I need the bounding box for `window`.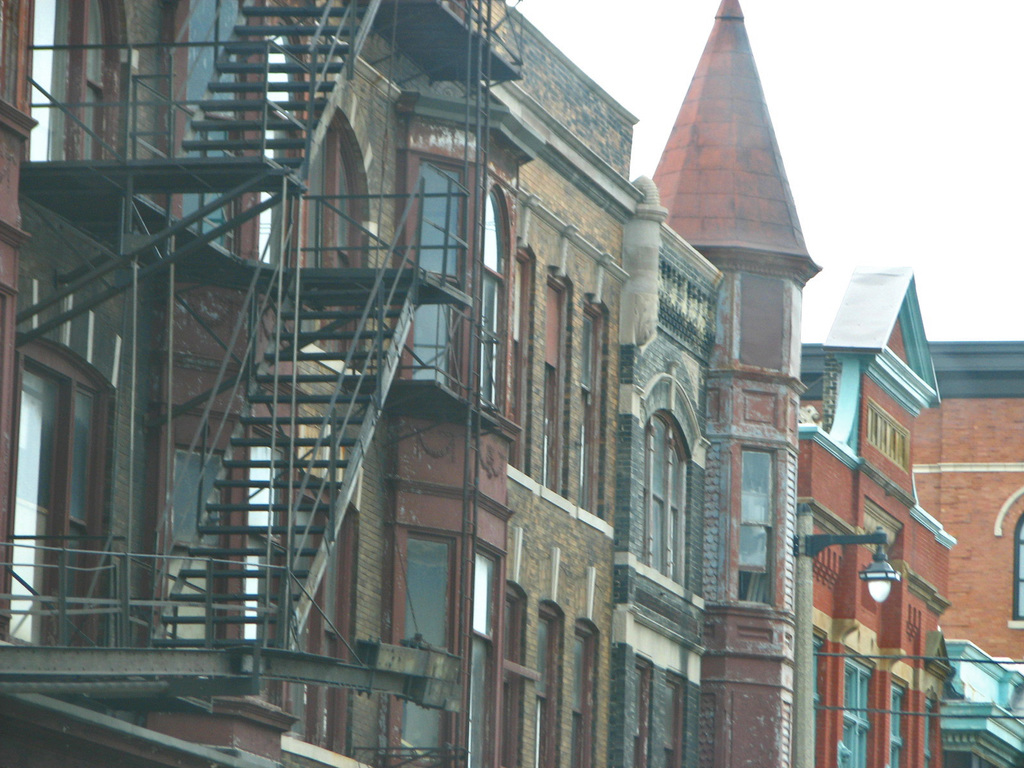
Here it is: box=[733, 444, 773, 605].
